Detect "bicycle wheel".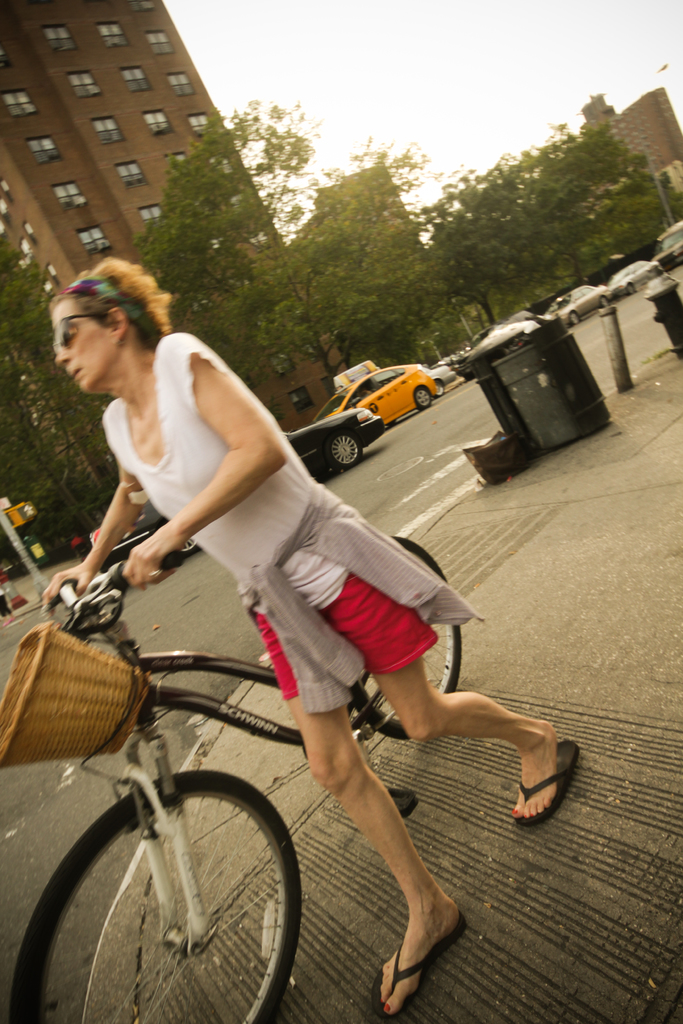
Detected at 37:758:314:1023.
